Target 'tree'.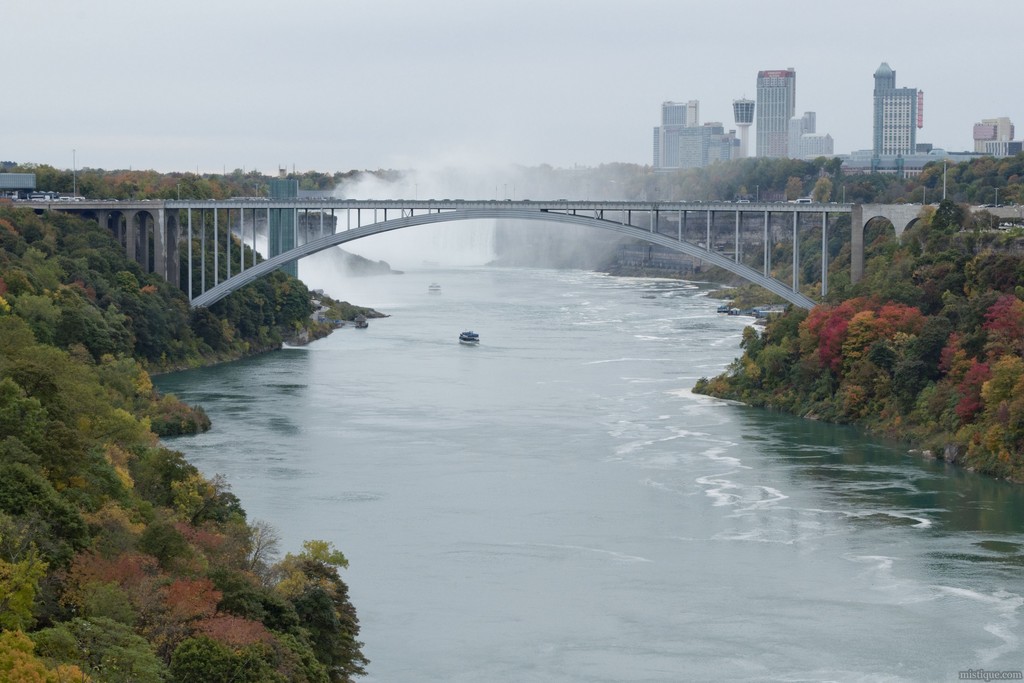
Target region: [left=166, top=469, right=241, bottom=547].
